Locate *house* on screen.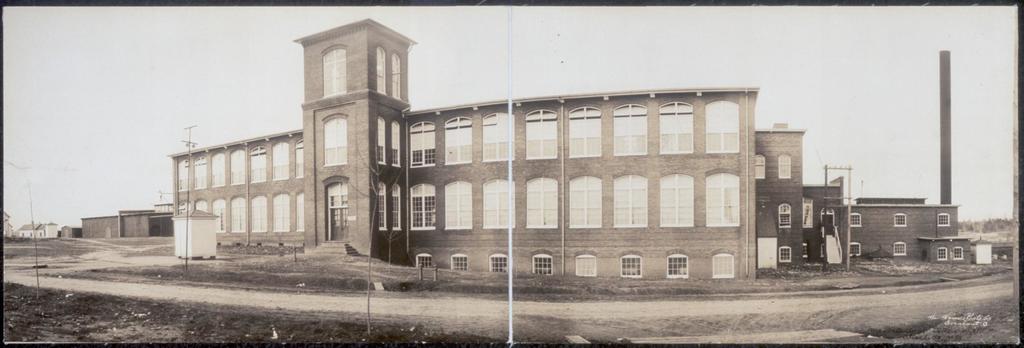
On screen at x1=14, y1=217, x2=61, y2=246.
